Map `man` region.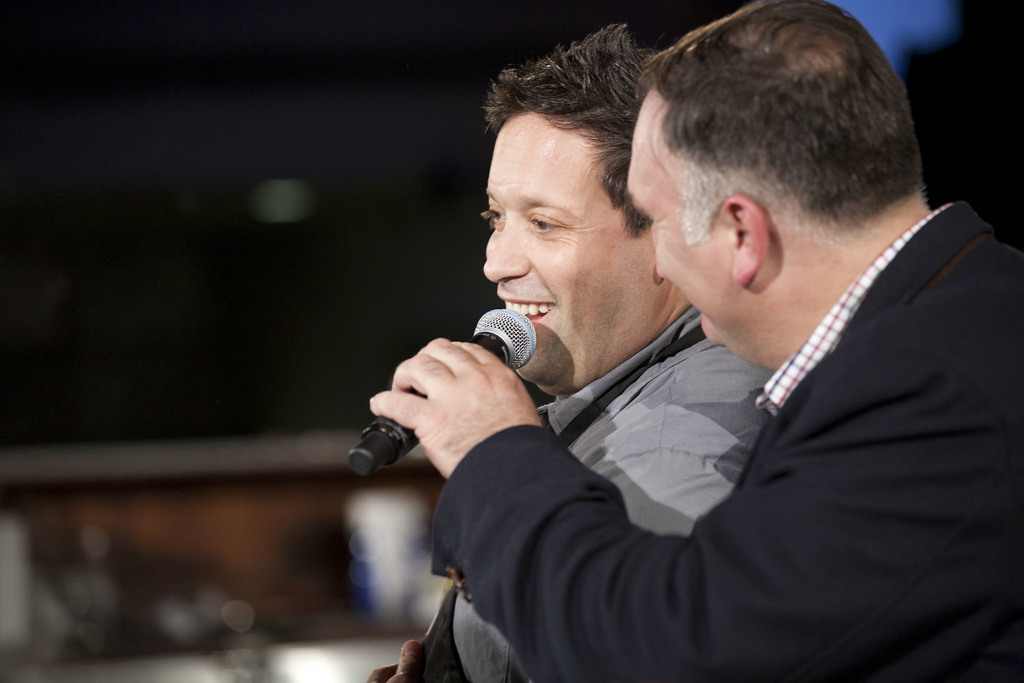
Mapped to l=370, t=19, r=779, b=682.
